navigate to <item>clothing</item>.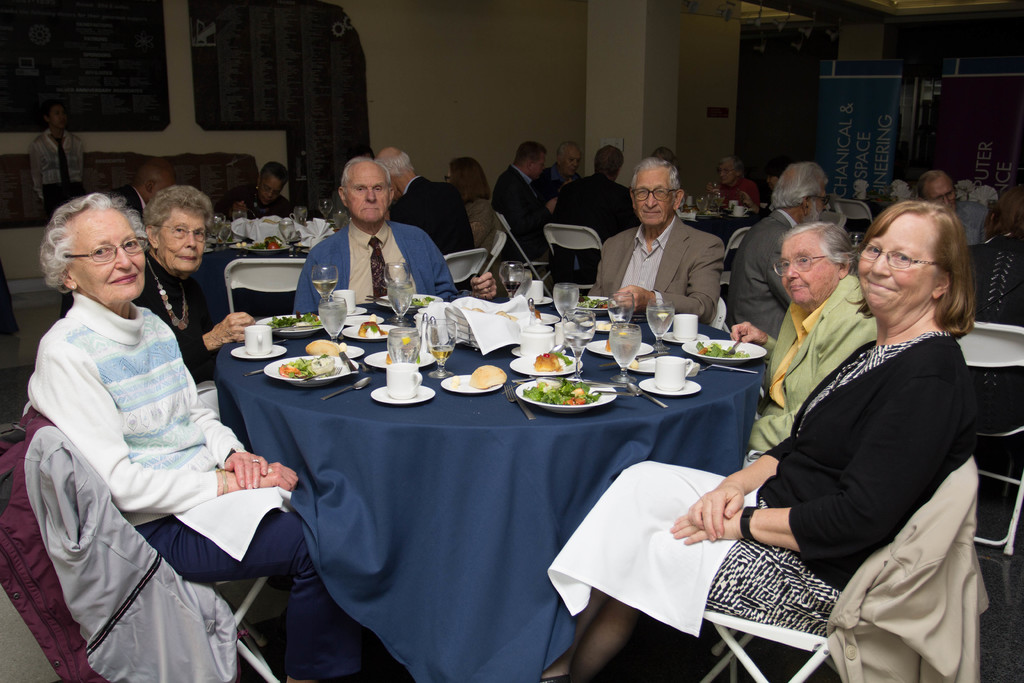
Navigation target: [293, 213, 476, 304].
